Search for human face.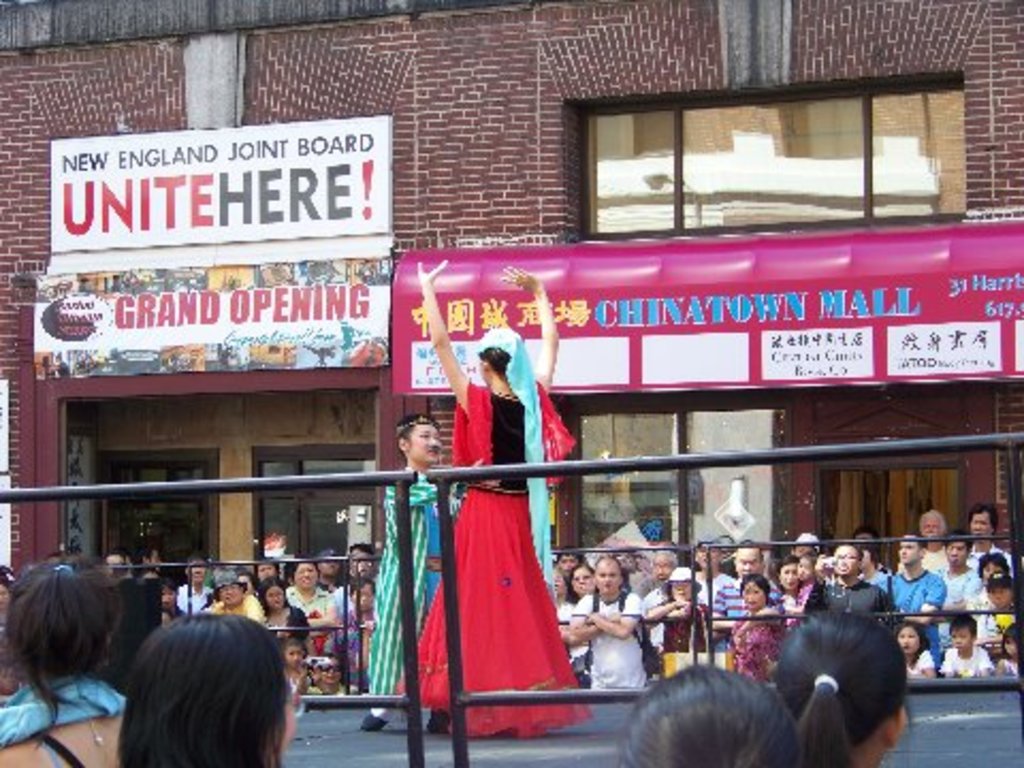
Found at detection(186, 555, 211, 582).
